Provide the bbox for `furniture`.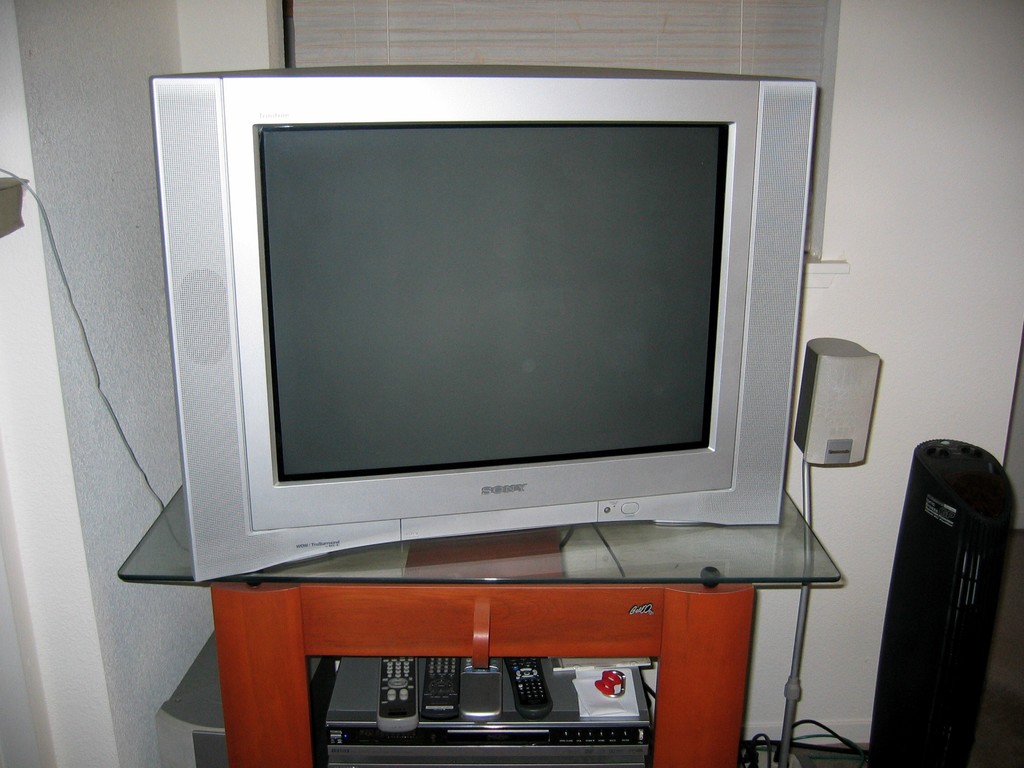
[left=120, top=484, right=841, bottom=767].
